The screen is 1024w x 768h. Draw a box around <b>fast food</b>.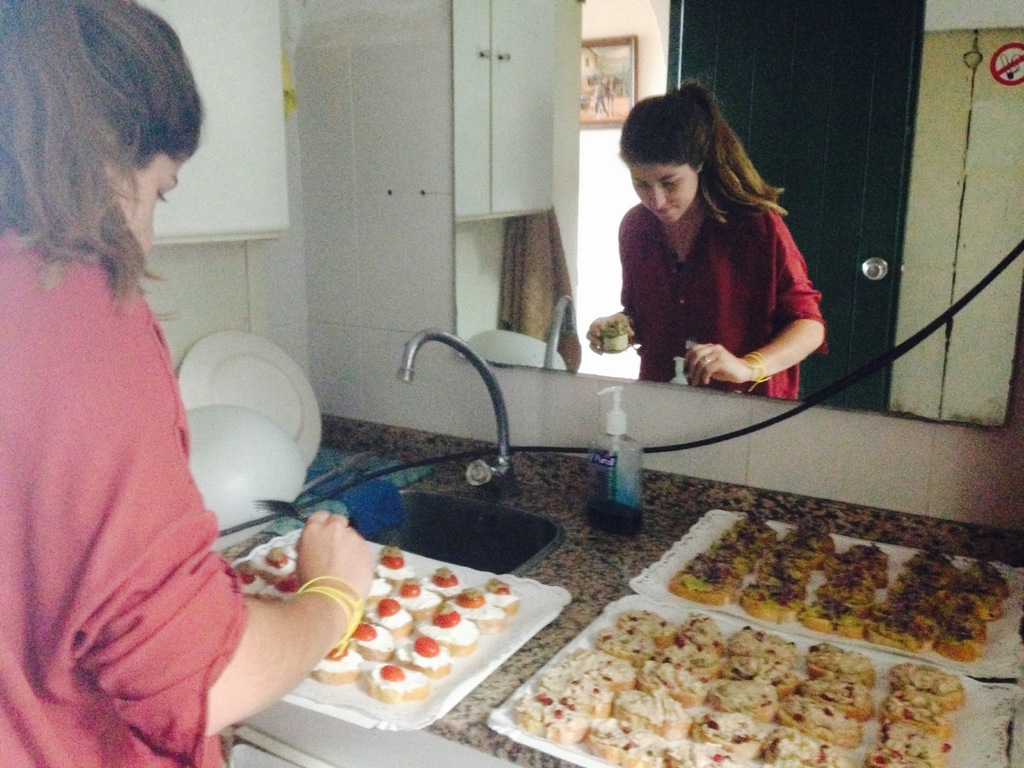
944 592 989 630.
